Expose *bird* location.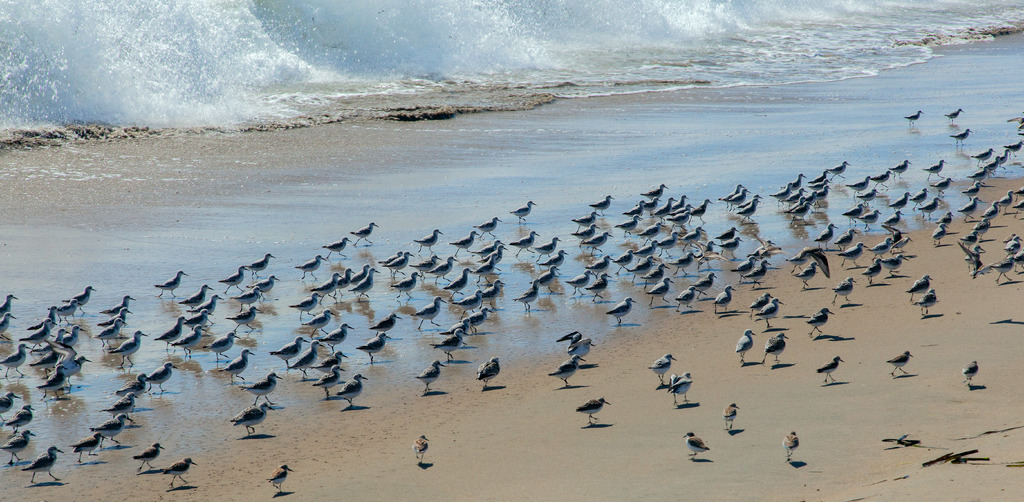
Exposed at x1=1 y1=295 x2=13 y2=318.
